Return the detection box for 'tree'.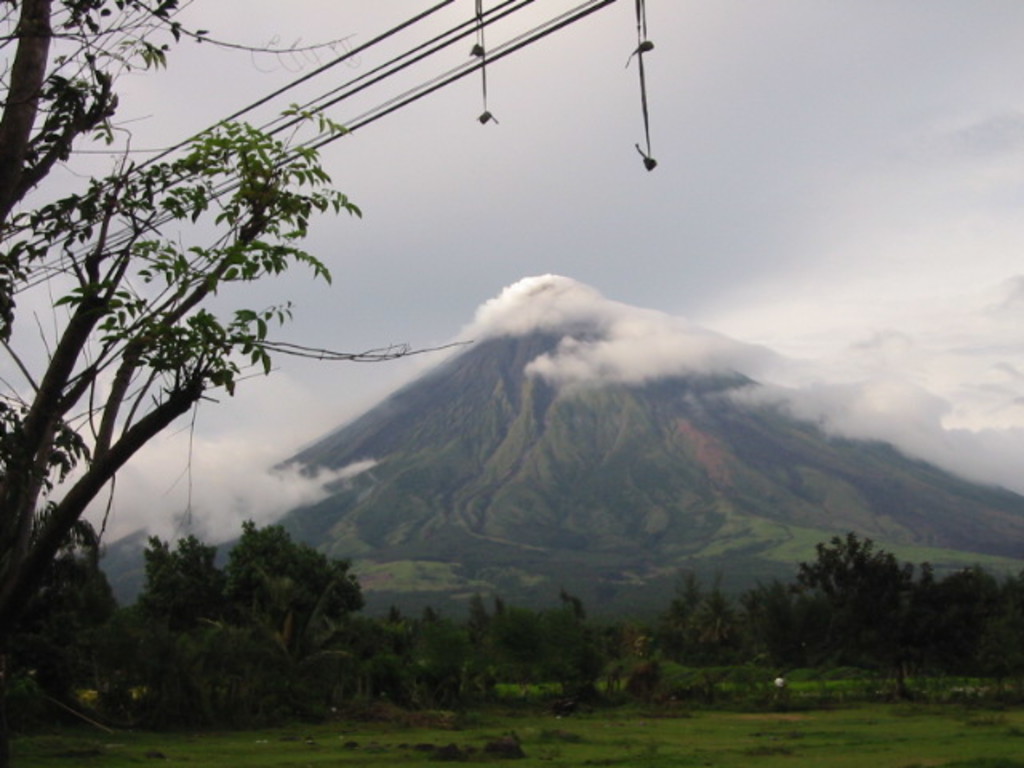
detection(680, 560, 747, 662).
